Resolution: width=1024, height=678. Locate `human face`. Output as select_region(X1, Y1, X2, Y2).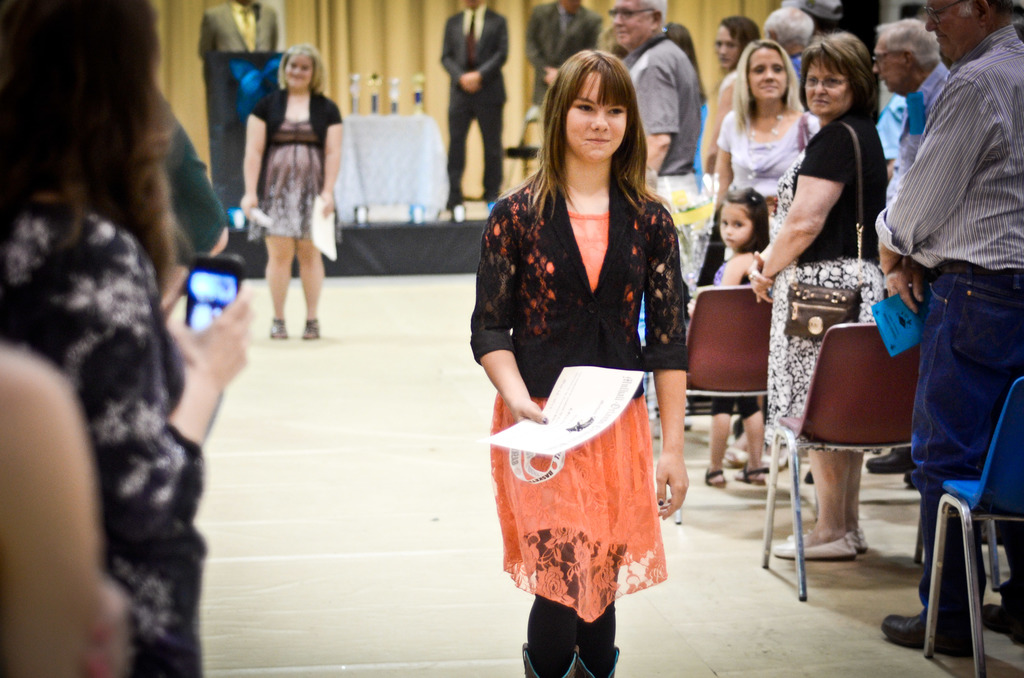
select_region(753, 49, 797, 97).
